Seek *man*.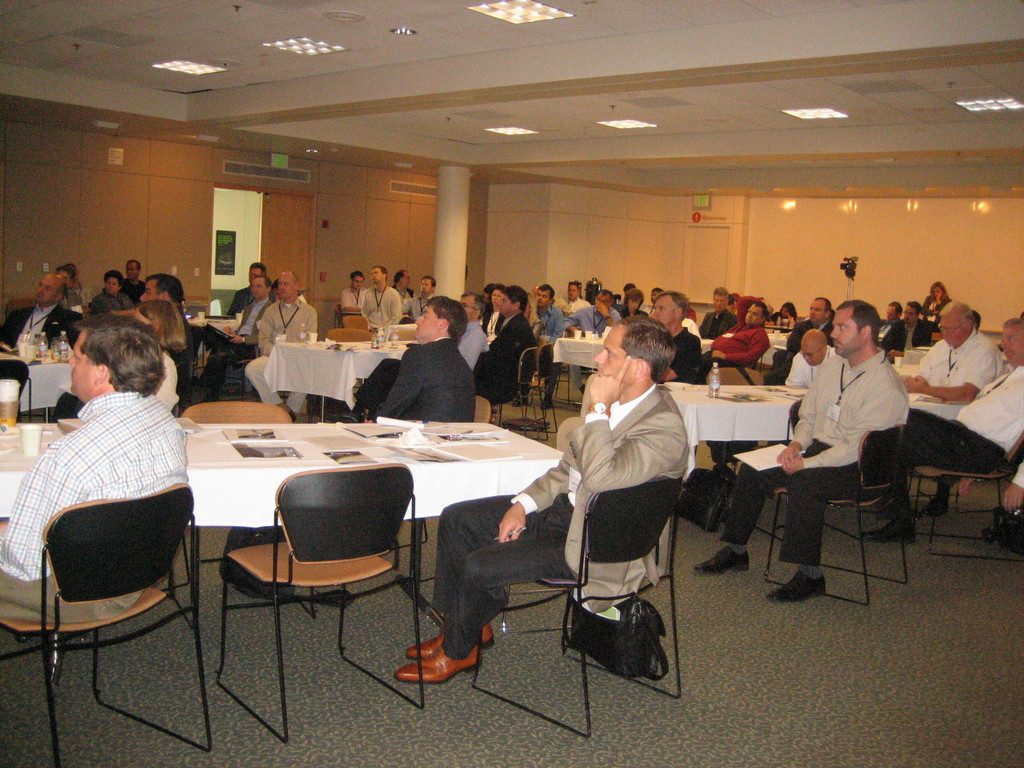
x1=134 y1=268 x2=181 y2=311.
